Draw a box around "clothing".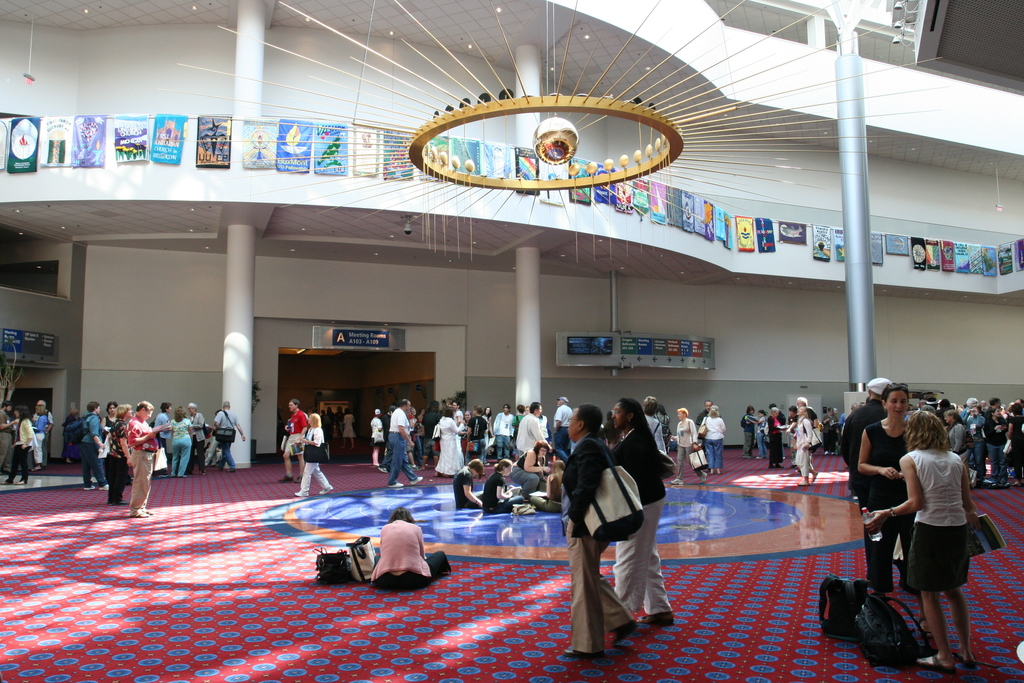
295 427 342 500.
